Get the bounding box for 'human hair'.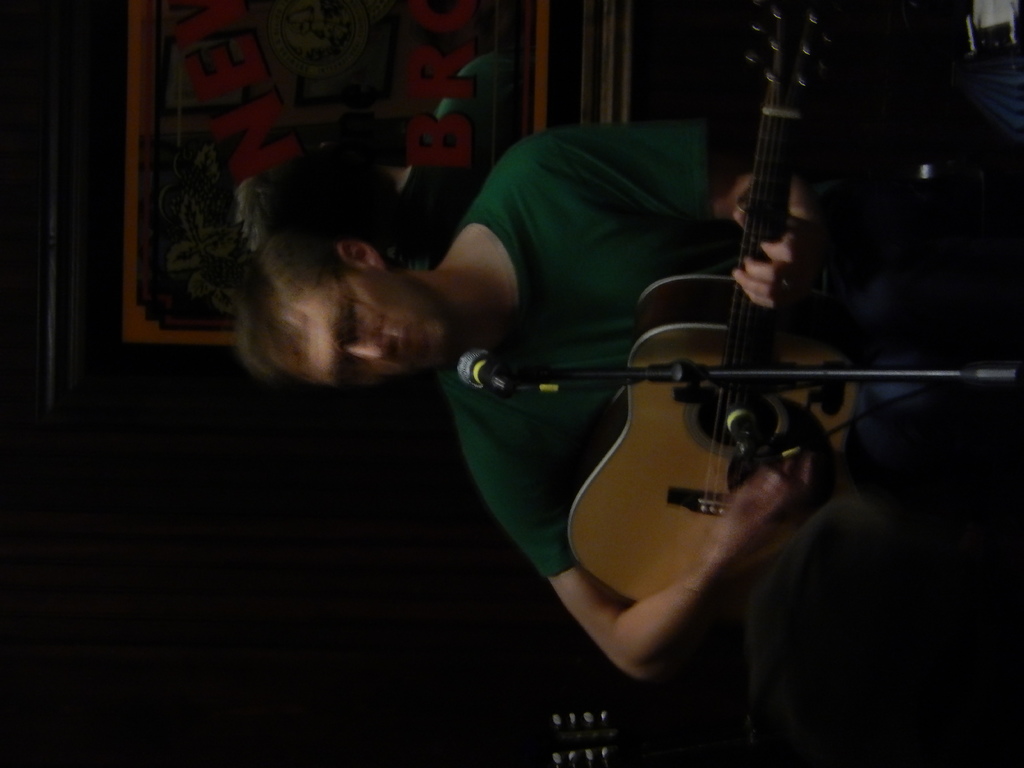
rect(163, 173, 381, 381).
